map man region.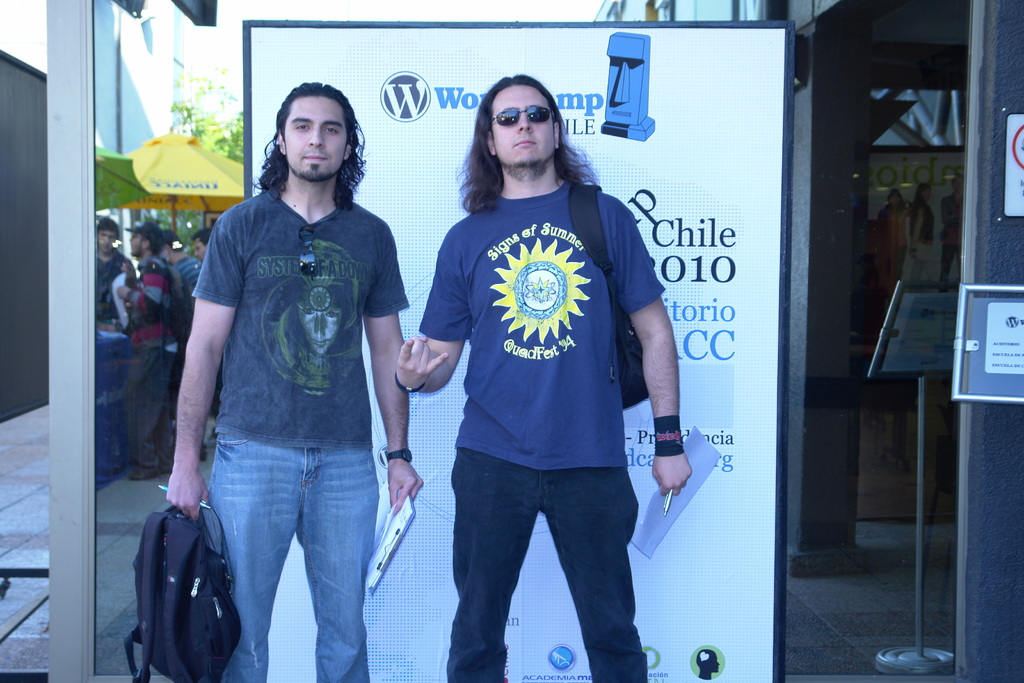
Mapped to x1=191 y1=227 x2=217 y2=266.
